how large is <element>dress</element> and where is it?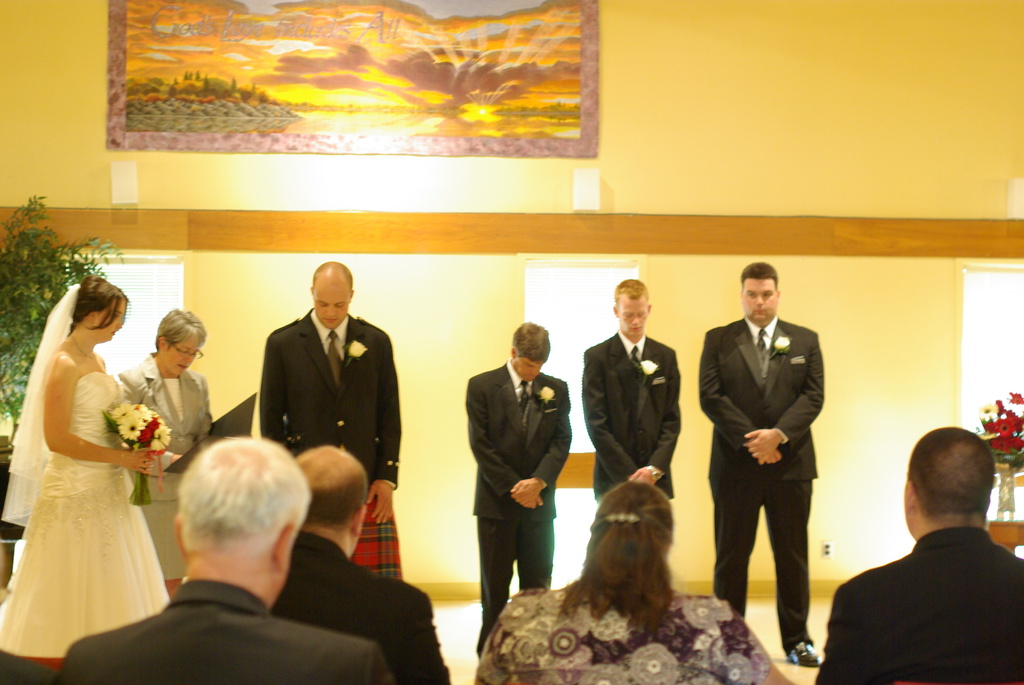
Bounding box: x1=13 y1=329 x2=172 y2=654.
